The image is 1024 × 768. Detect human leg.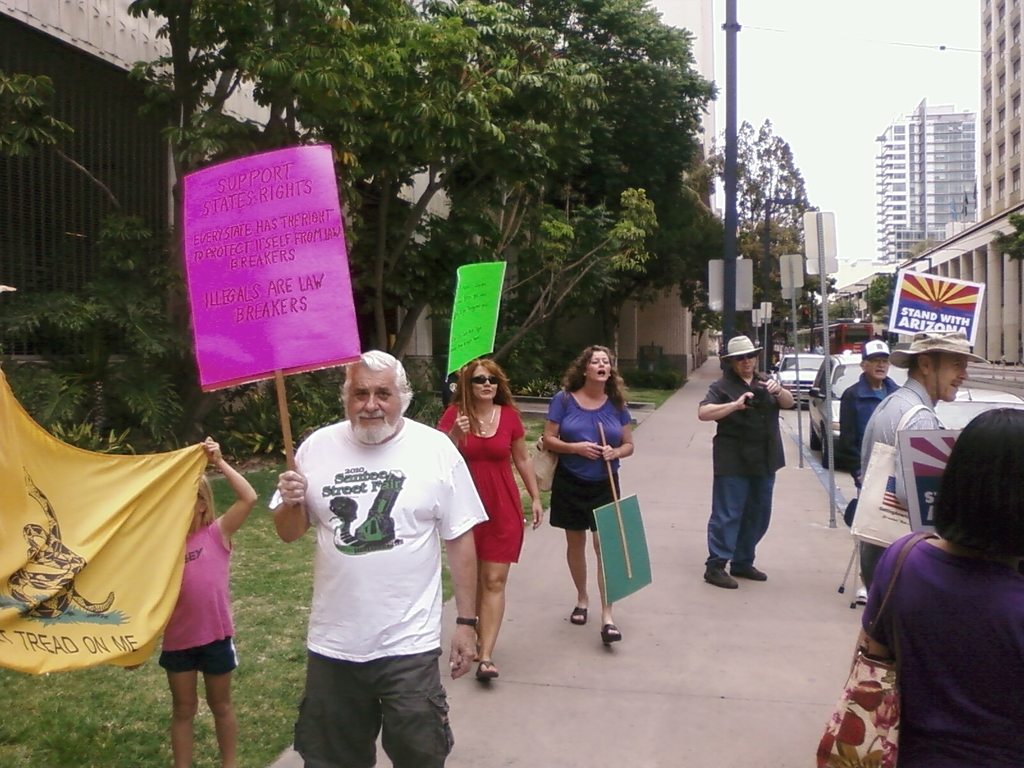
Detection: x1=474 y1=561 x2=517 y2=676.
